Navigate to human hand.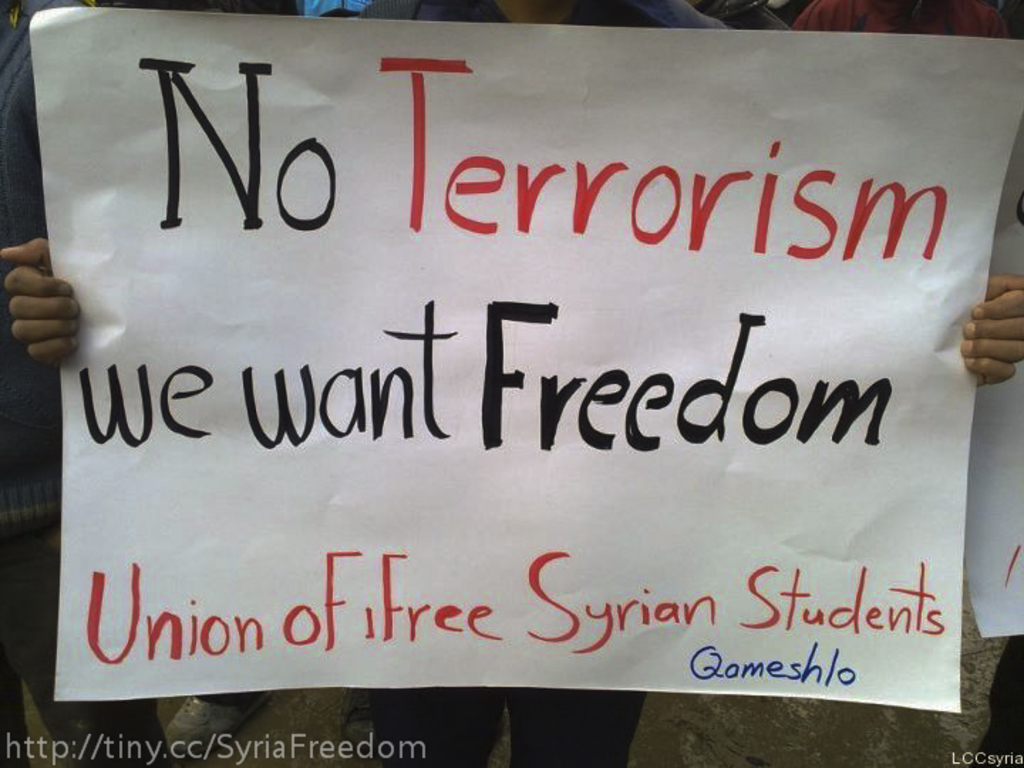
Navigation target: [963,274,1023,388].
